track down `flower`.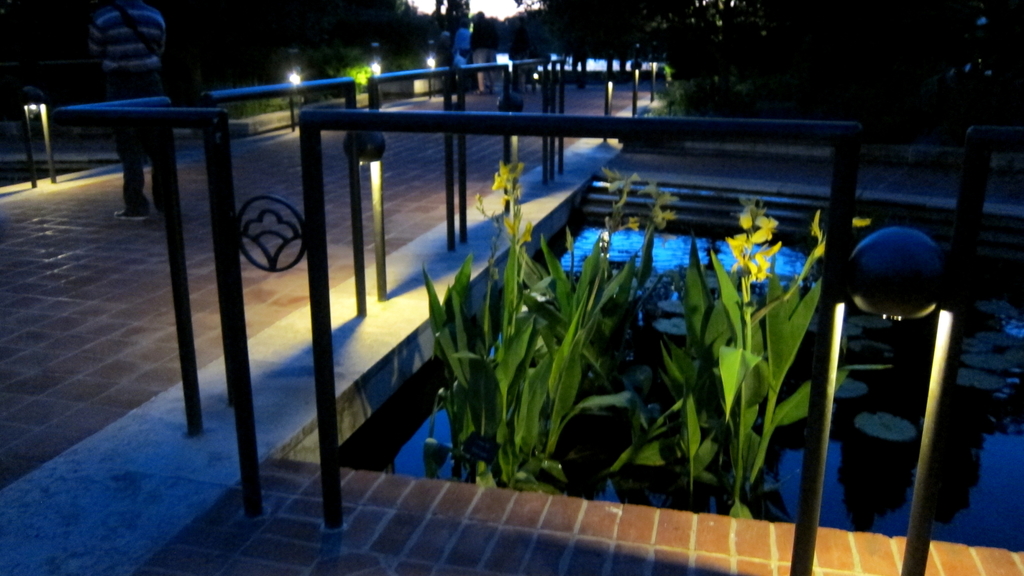
Tracked to bbox(605, 167, 636, 193).
